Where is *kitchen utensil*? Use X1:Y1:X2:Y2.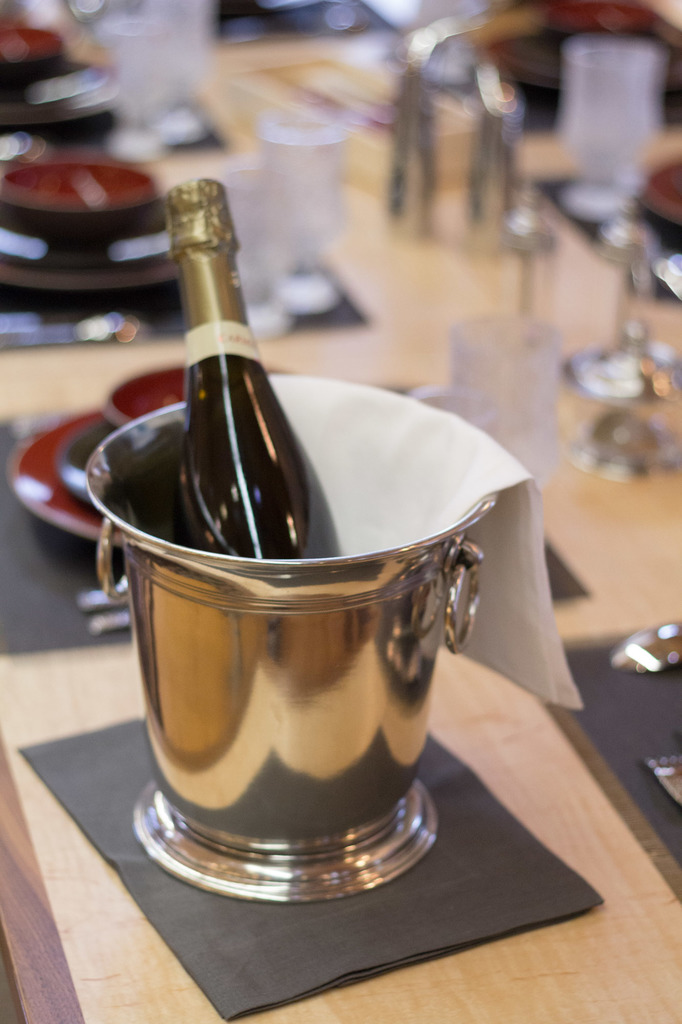
606:622:681:680.
